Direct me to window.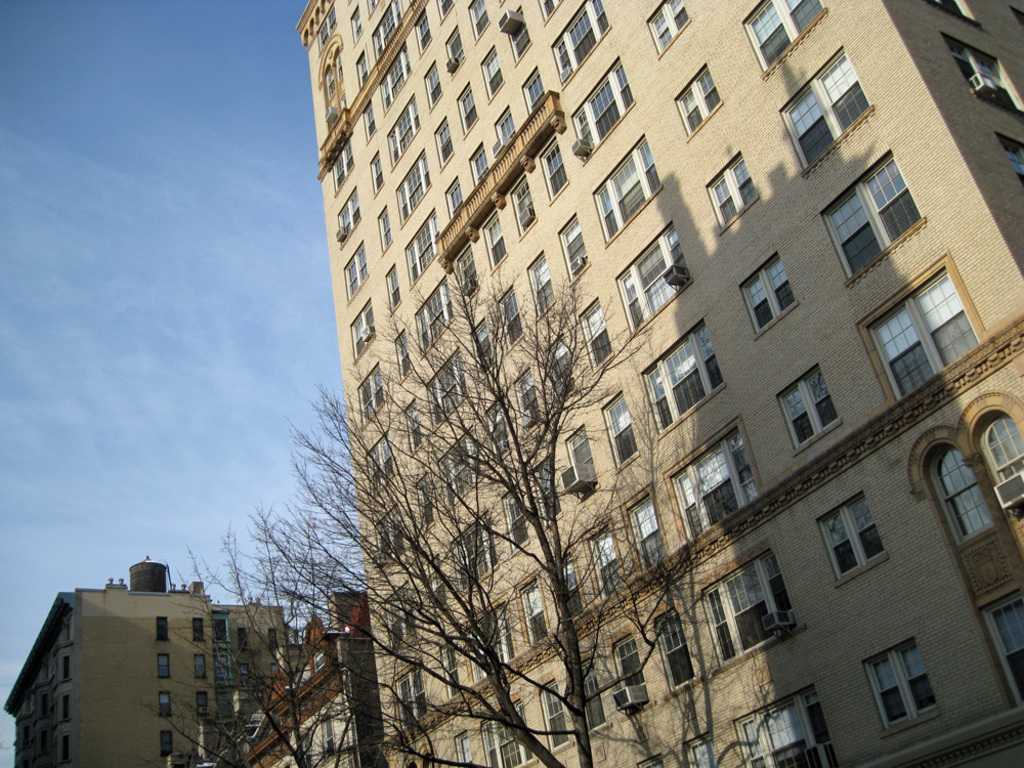
Direction: [388, 657, 427, 734].
